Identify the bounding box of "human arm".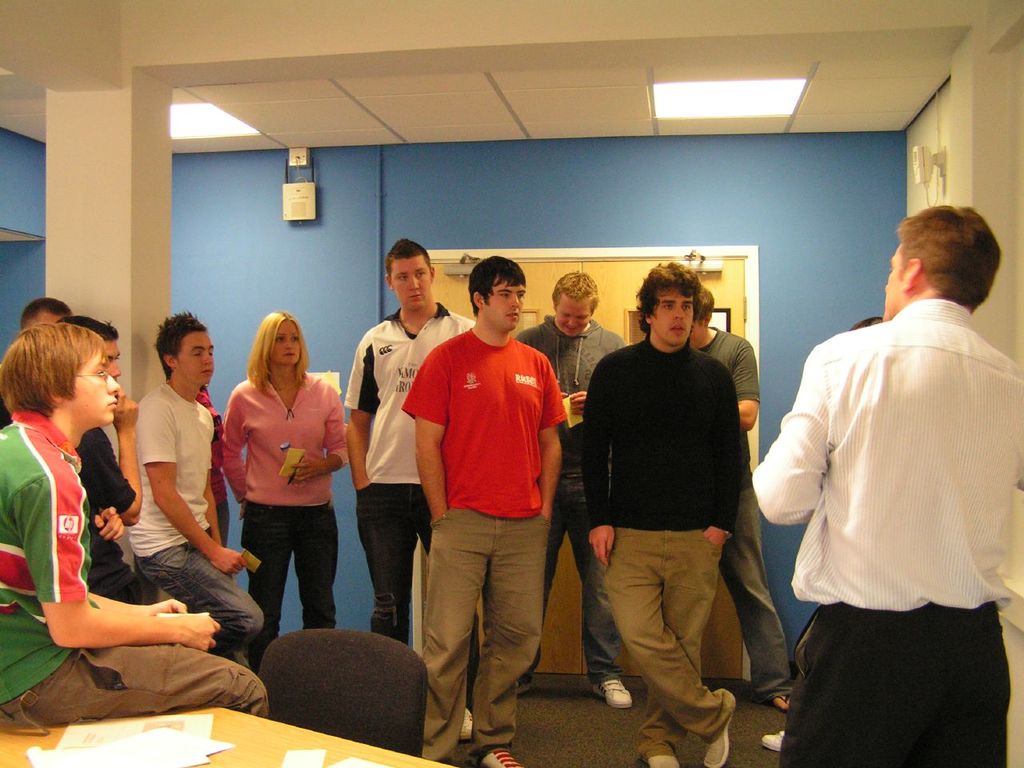
(699,362,747,549).
